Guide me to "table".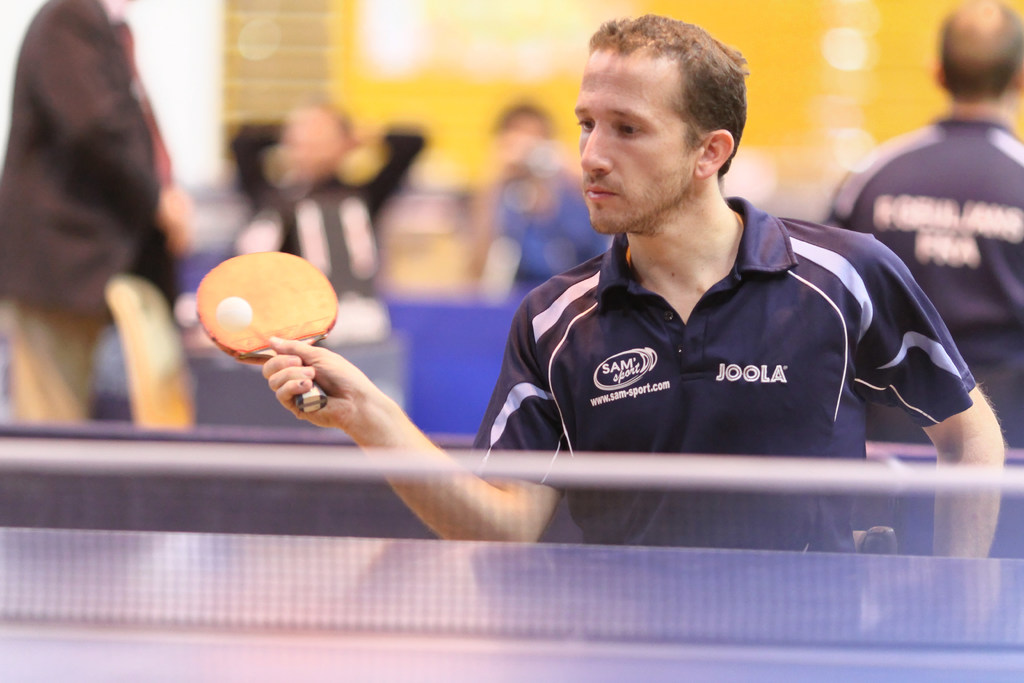
Guidance: {"x1": 0, "y1": 453, "x2": 1023, "y2": 682}.
